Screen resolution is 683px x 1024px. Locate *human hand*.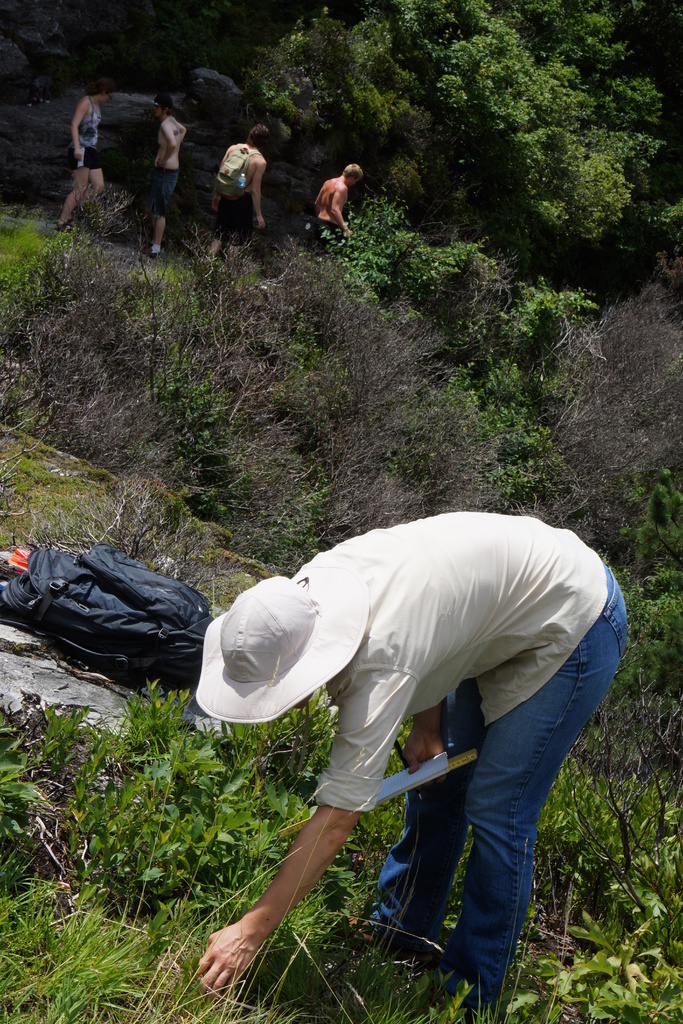
154,158,164,170.
